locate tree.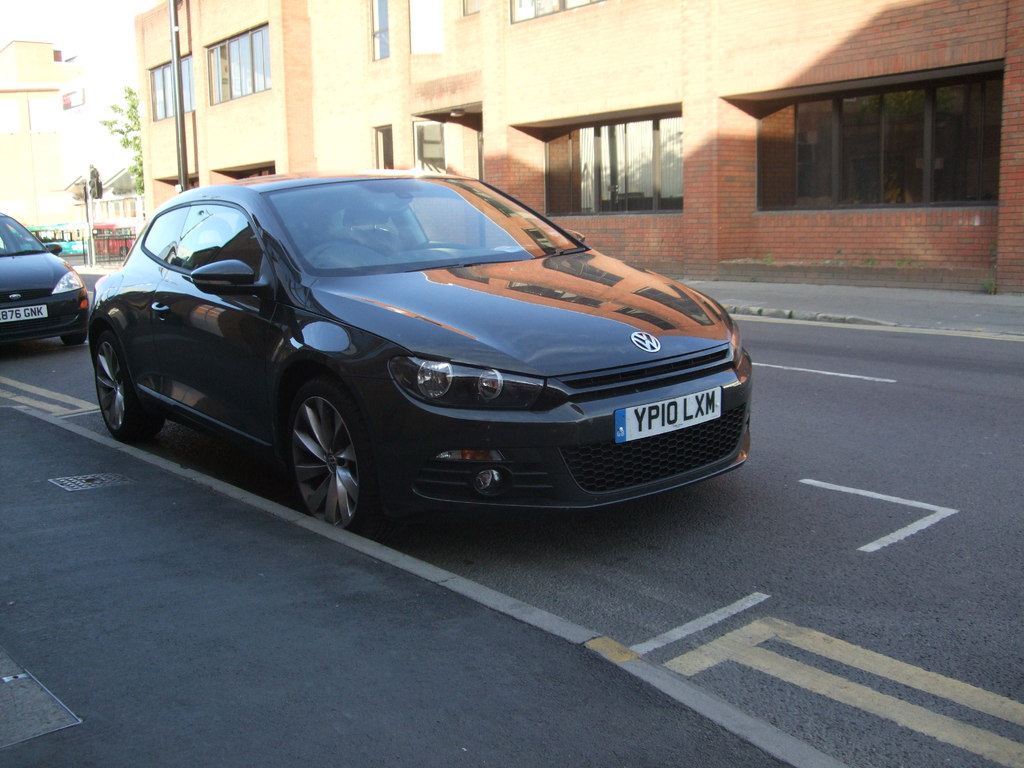
Bounding box: select_region(93, 90, 143, 188).
